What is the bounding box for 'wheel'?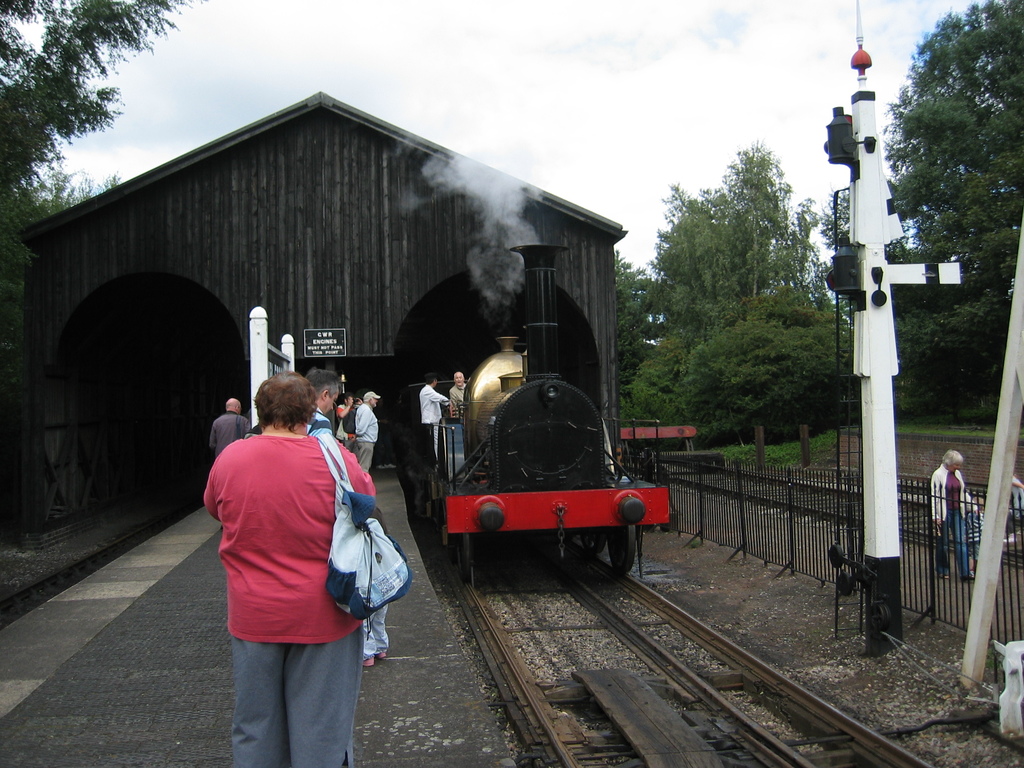
[463,535,475,572].
